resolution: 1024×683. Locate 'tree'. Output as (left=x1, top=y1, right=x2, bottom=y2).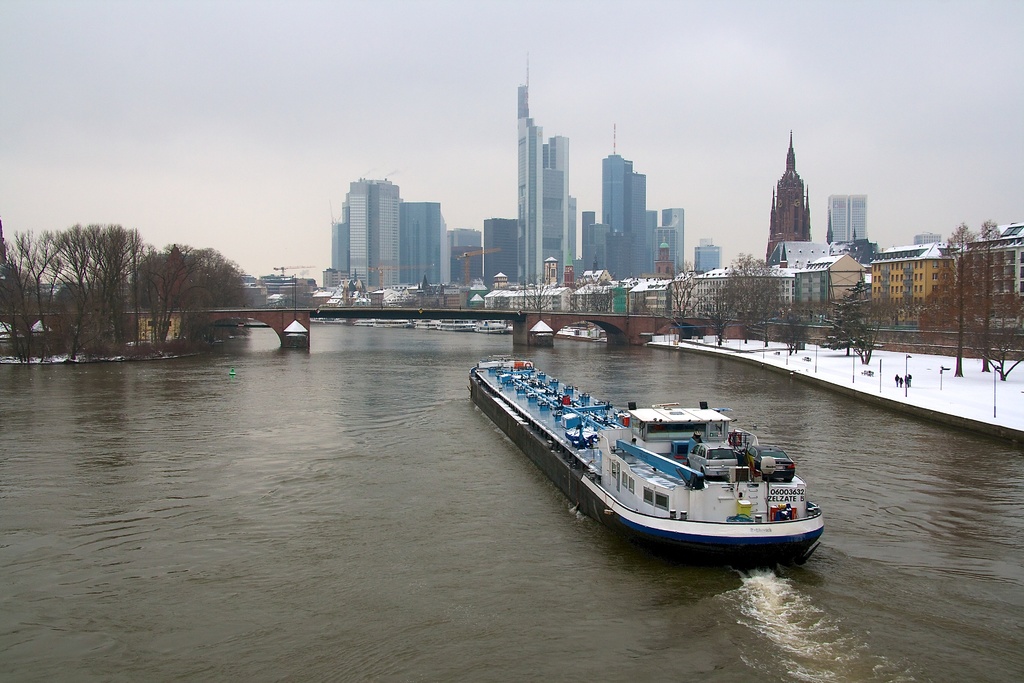
(left=566, top=270, right=614, bottom=322).
